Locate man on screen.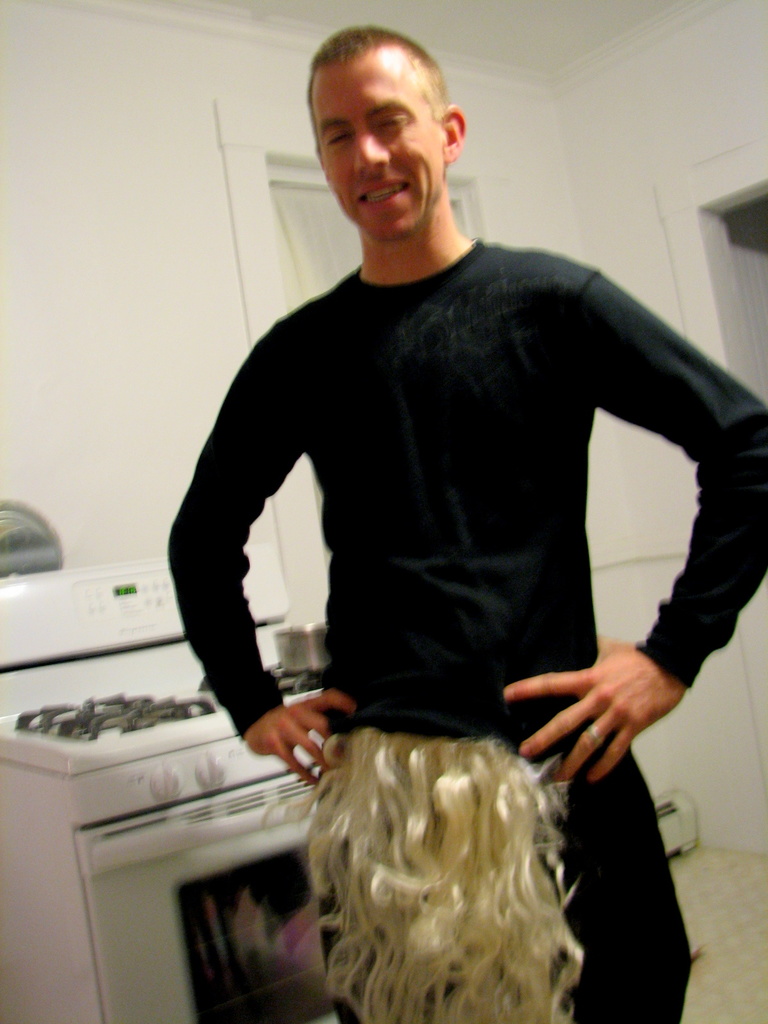
On screen at select_region(164, 22, 767, 1023).
